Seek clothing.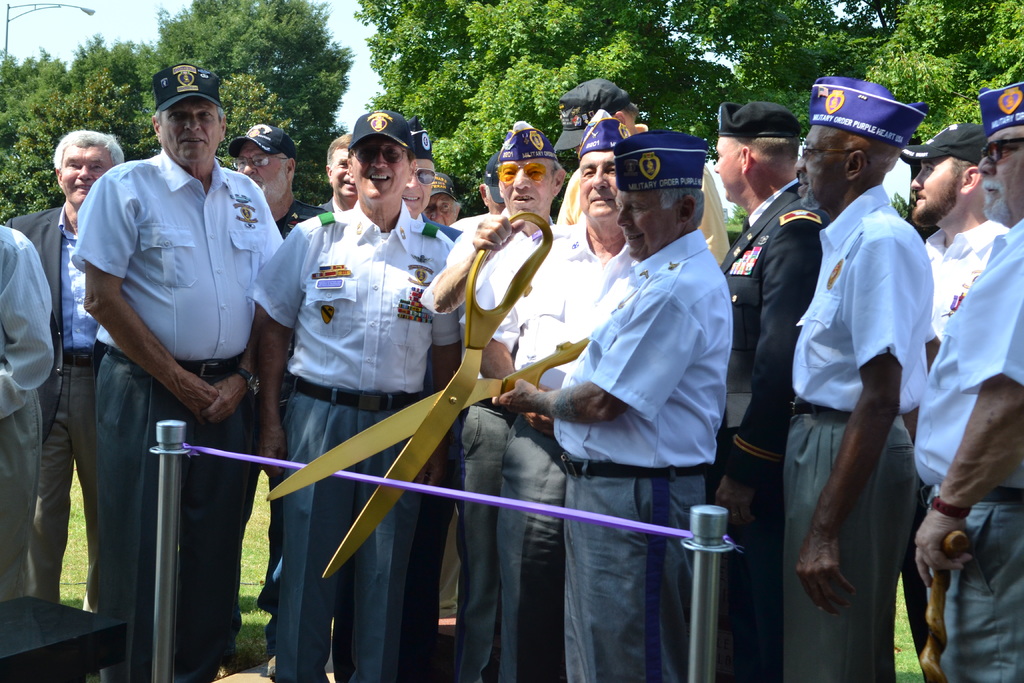
(791, 110, 952, 669).
